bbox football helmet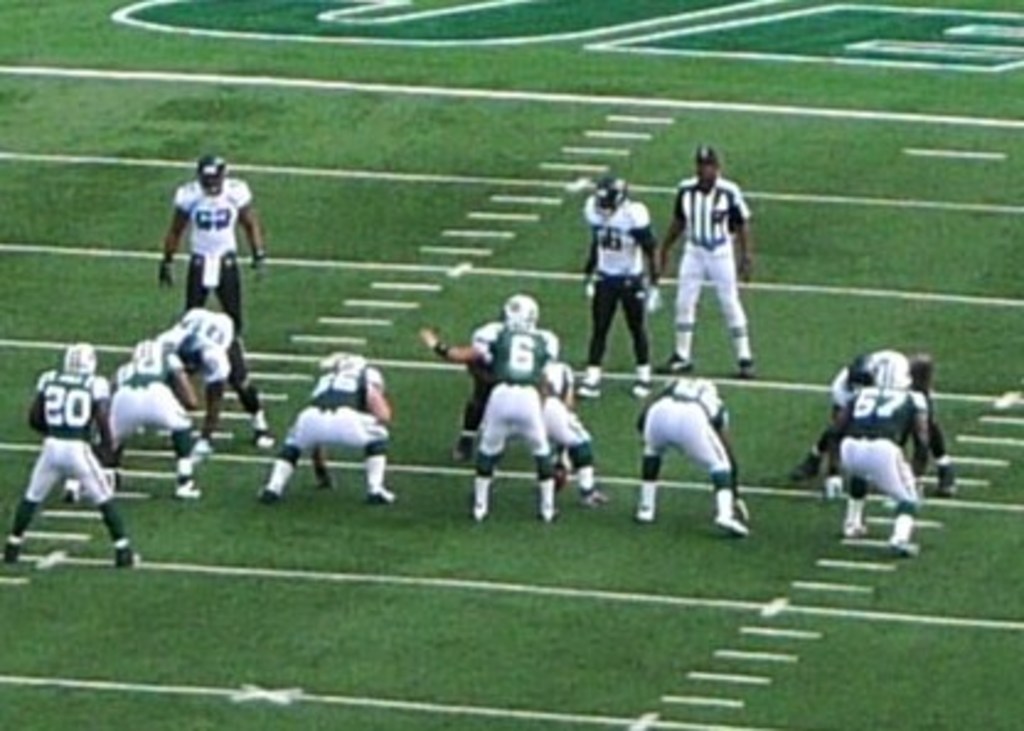
<region>64, 335, 98, 377</region>
